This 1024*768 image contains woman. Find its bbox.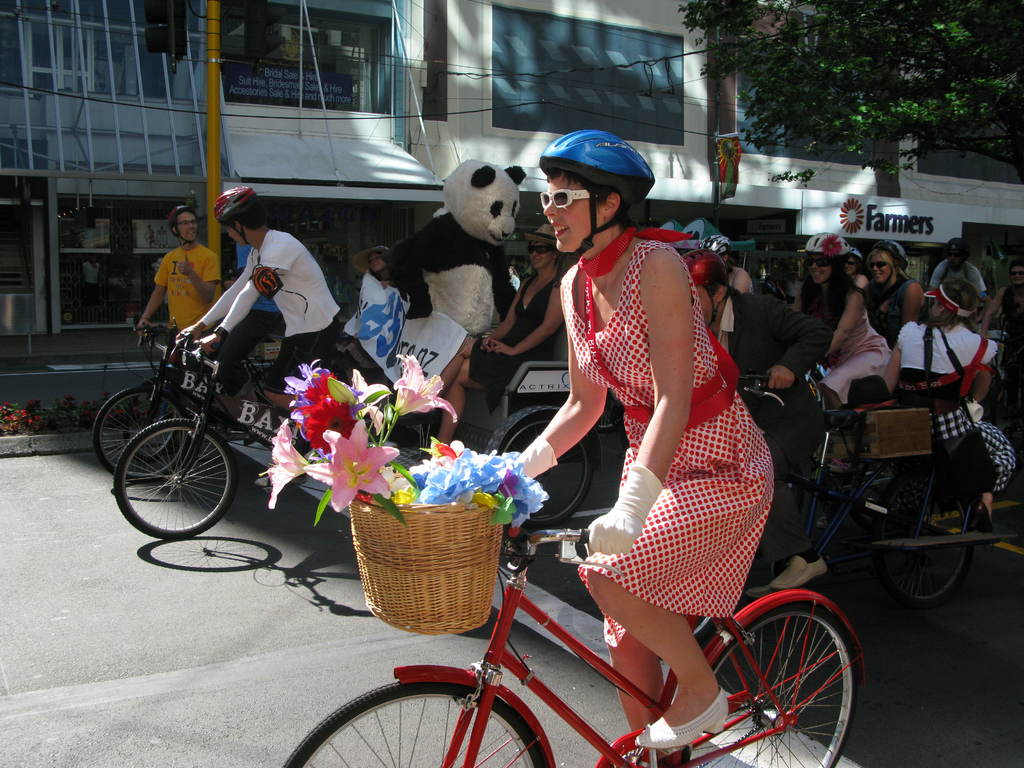
bbox(698, 236, 758, 294).
